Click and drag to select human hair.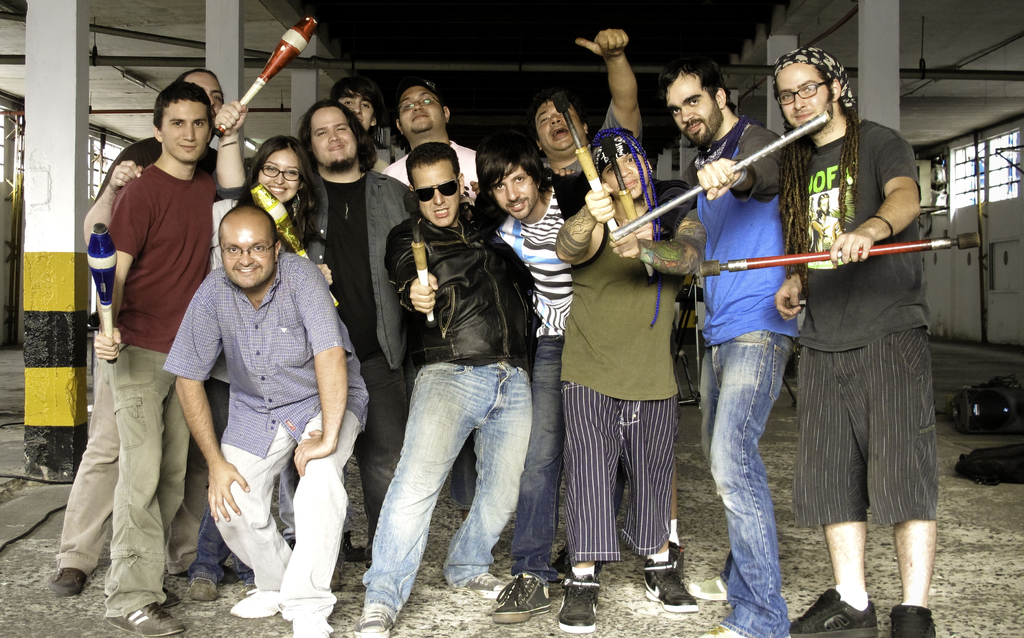
Selection: 216,206,283,292.
